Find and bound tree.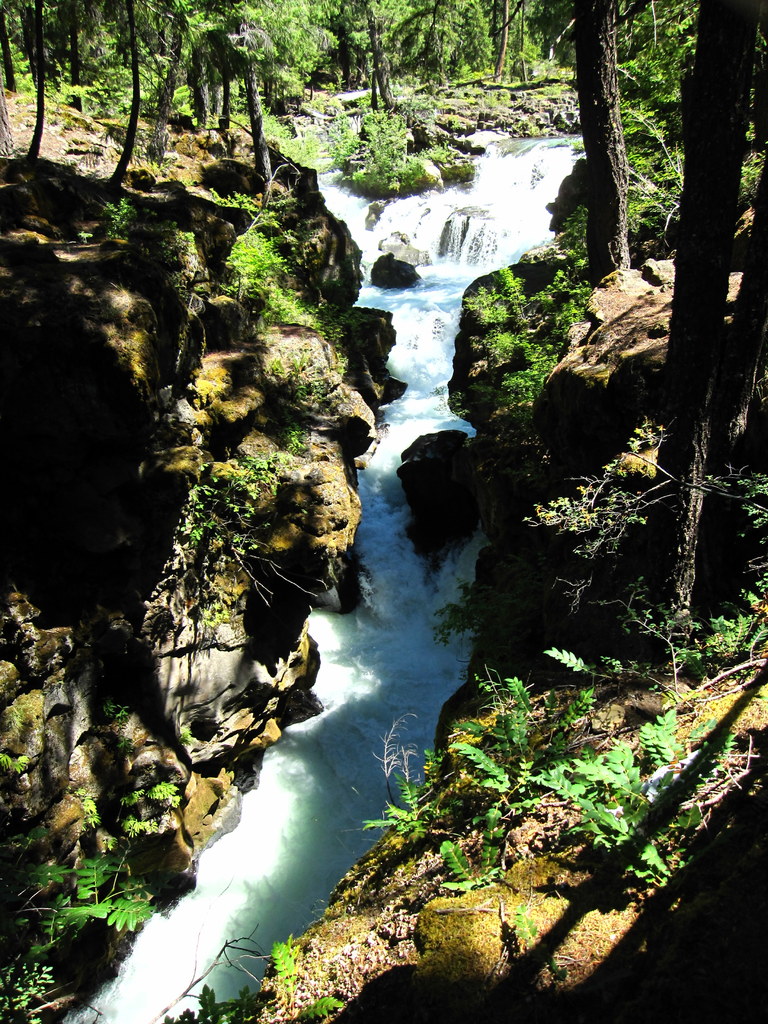
Bound: {"x1": 0, "y1": 0, "x2": 767, "y2": 673}.
